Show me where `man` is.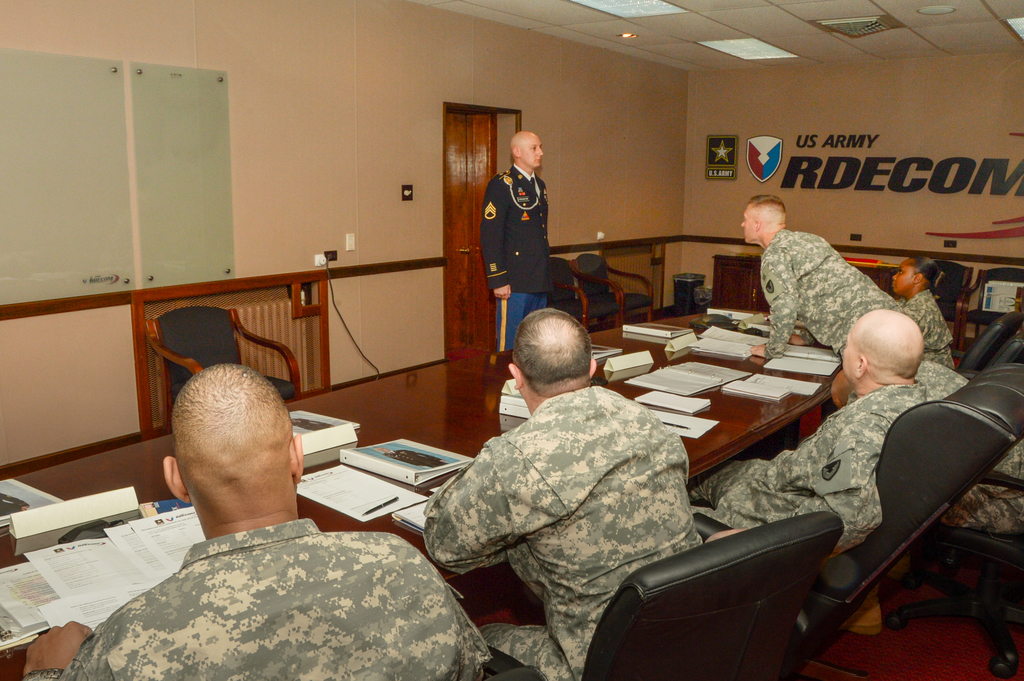
`man` is at x1=735 y1=193 x2=908 y2=369.
